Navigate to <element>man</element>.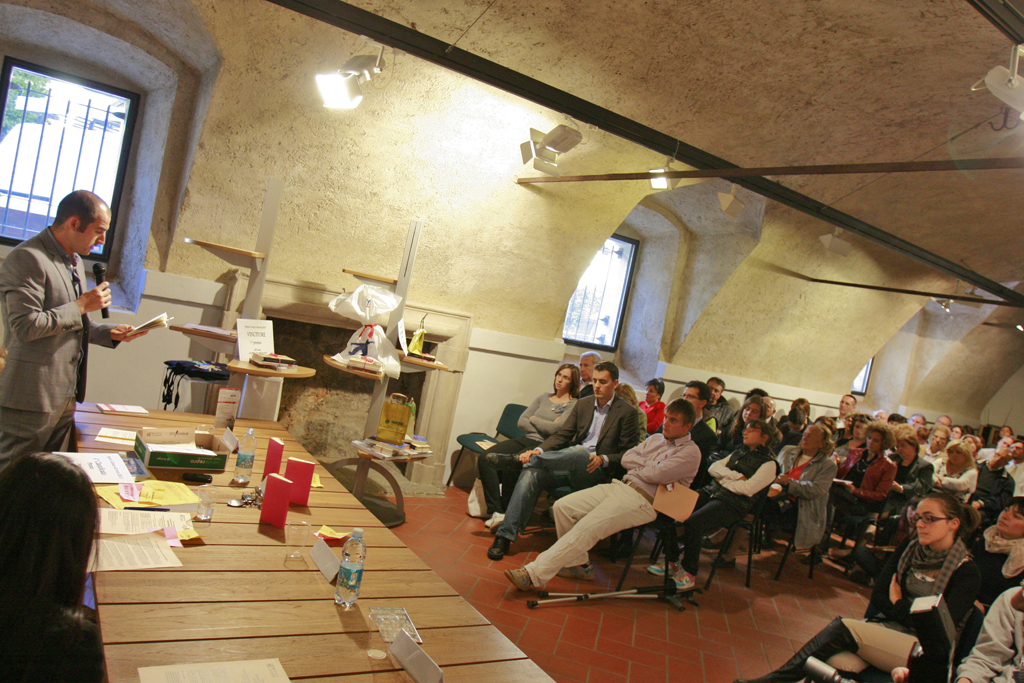
Navigation target: Rect(974, 443, 1020, 518).
